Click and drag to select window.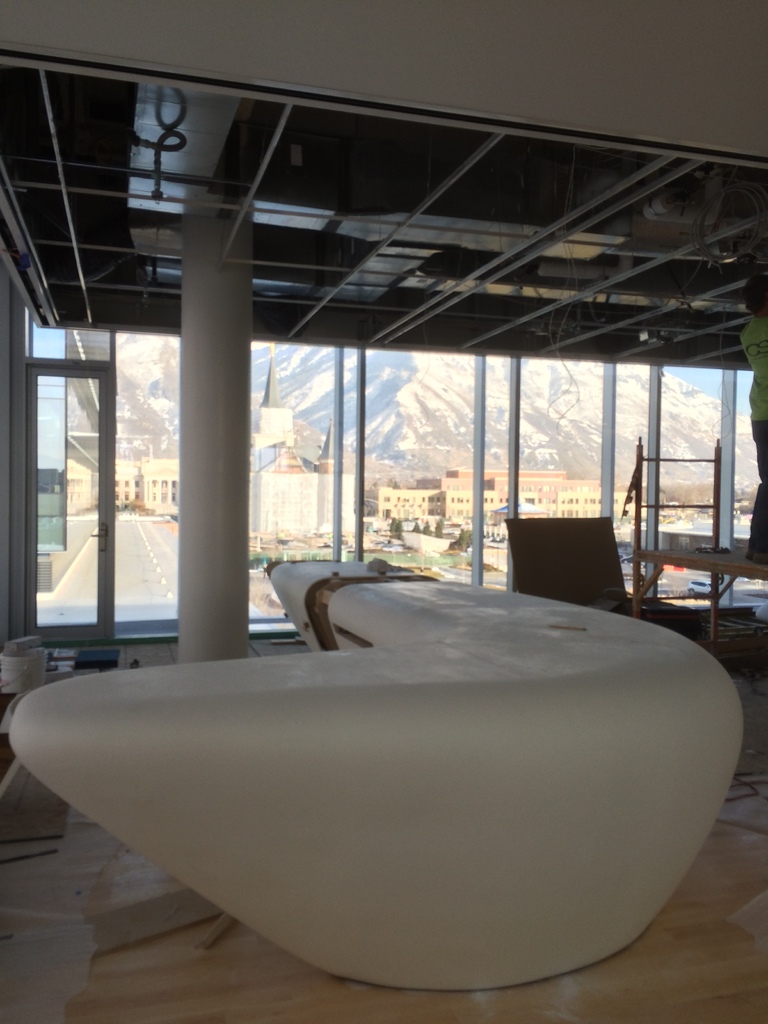
Selection: x1=383, y1=509, x2=390, y2=518.
